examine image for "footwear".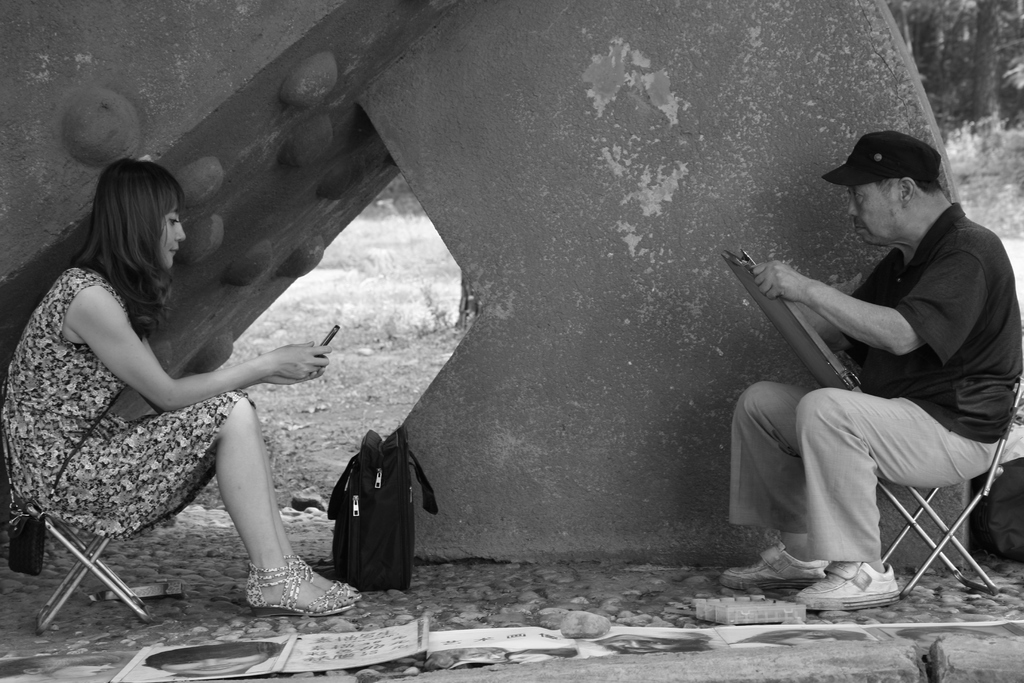
Examination result: bbox=(719, 542, 835, 595).
